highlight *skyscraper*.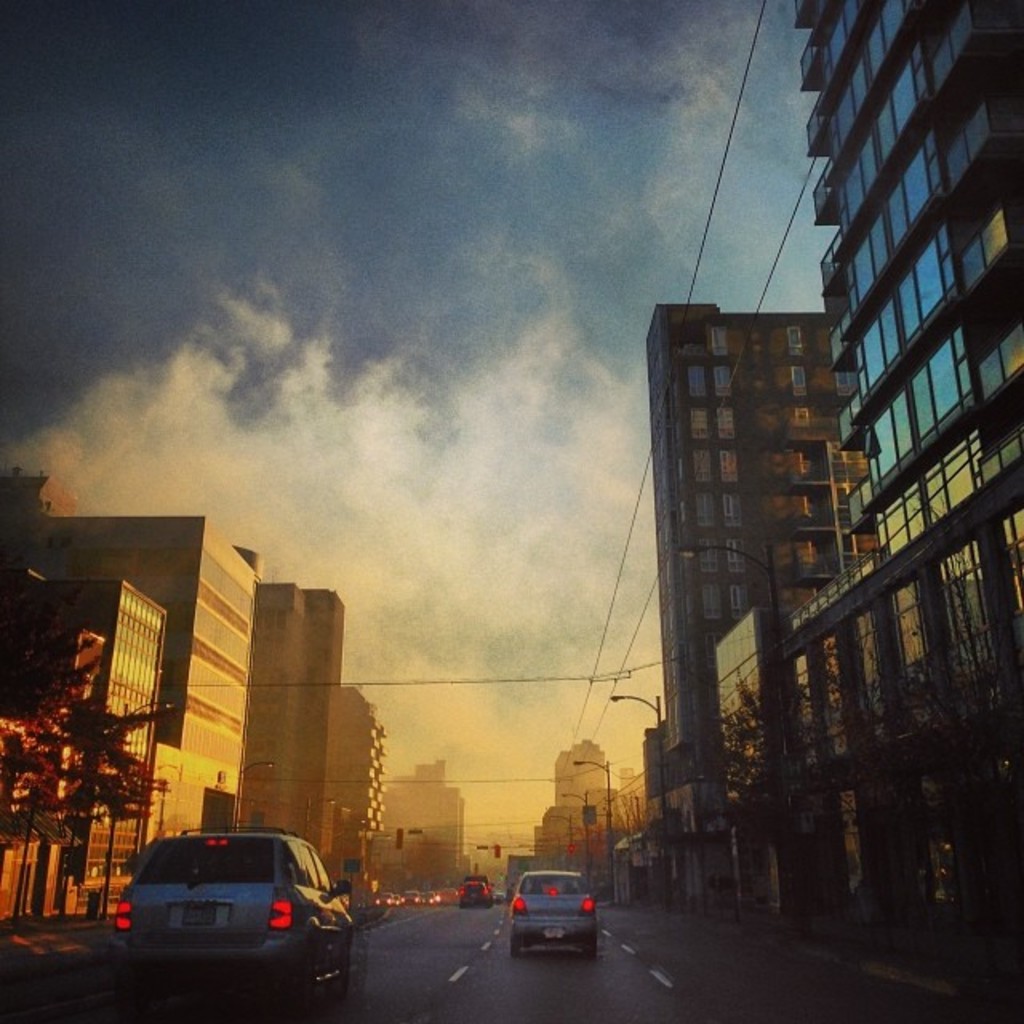
Highlighted region: left=235, top=584, right=390, bottom=893.
